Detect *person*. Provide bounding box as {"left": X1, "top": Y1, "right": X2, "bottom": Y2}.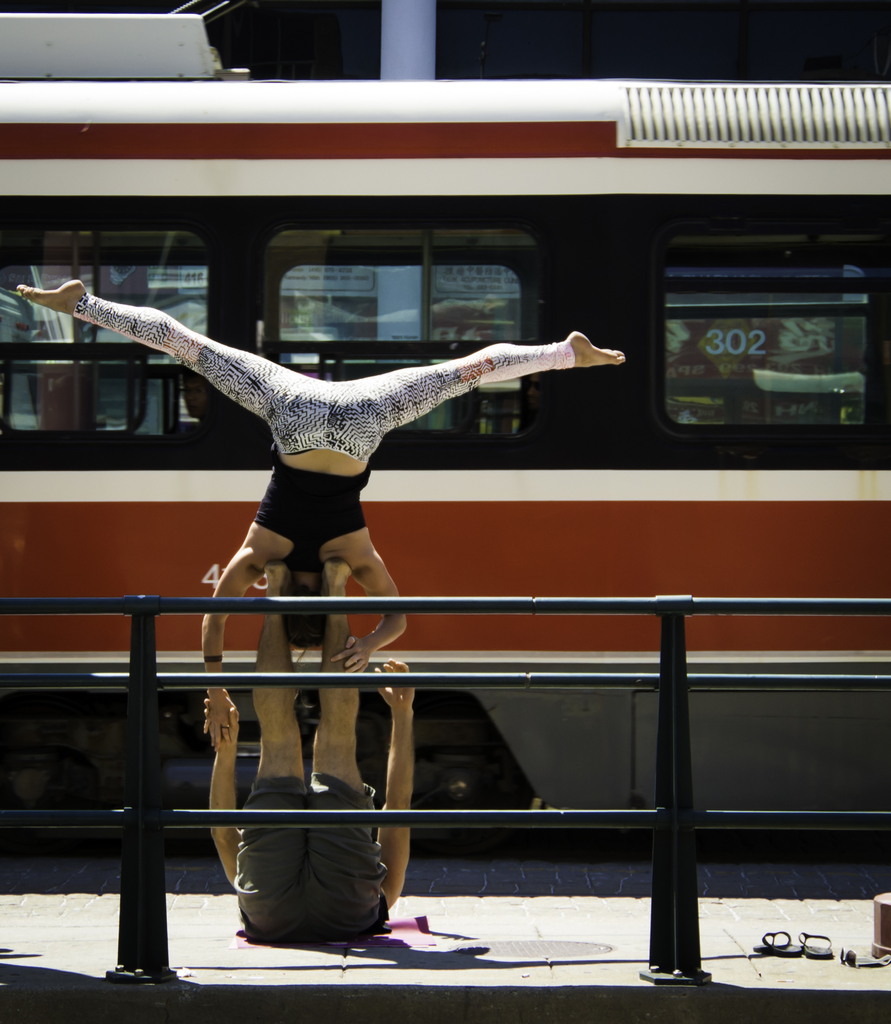
{"left": 58, "top": 252, "right": 625, "bottom": 692}.
